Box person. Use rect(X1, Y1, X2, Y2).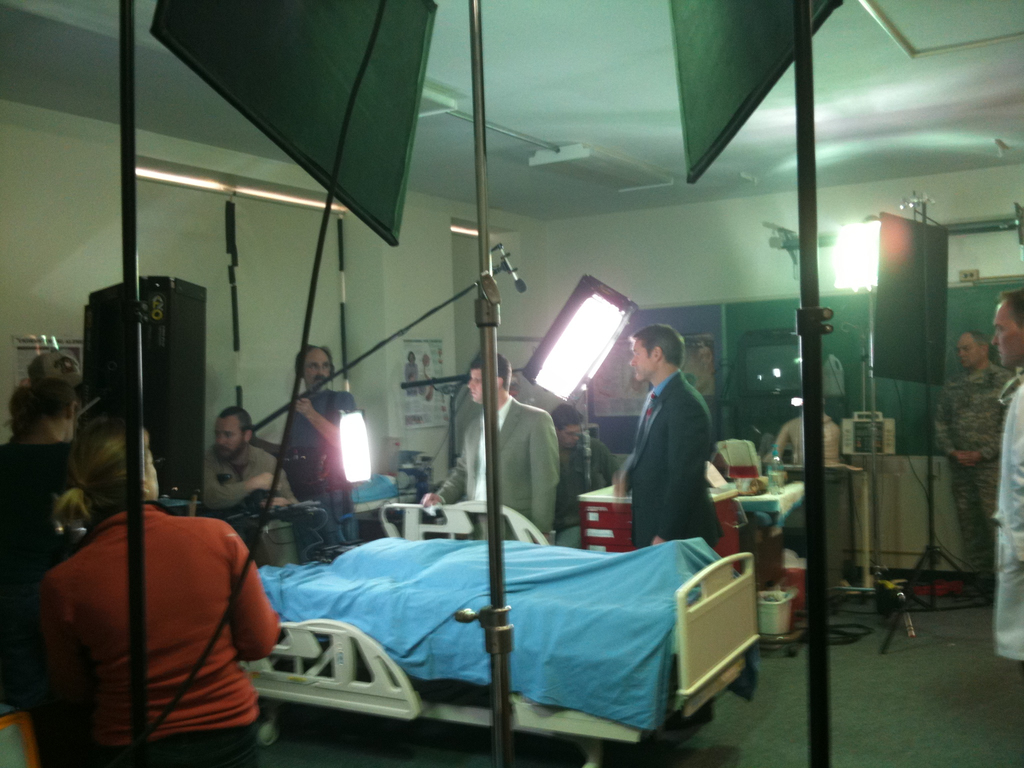
rect(931, 330, 1017, 576).
